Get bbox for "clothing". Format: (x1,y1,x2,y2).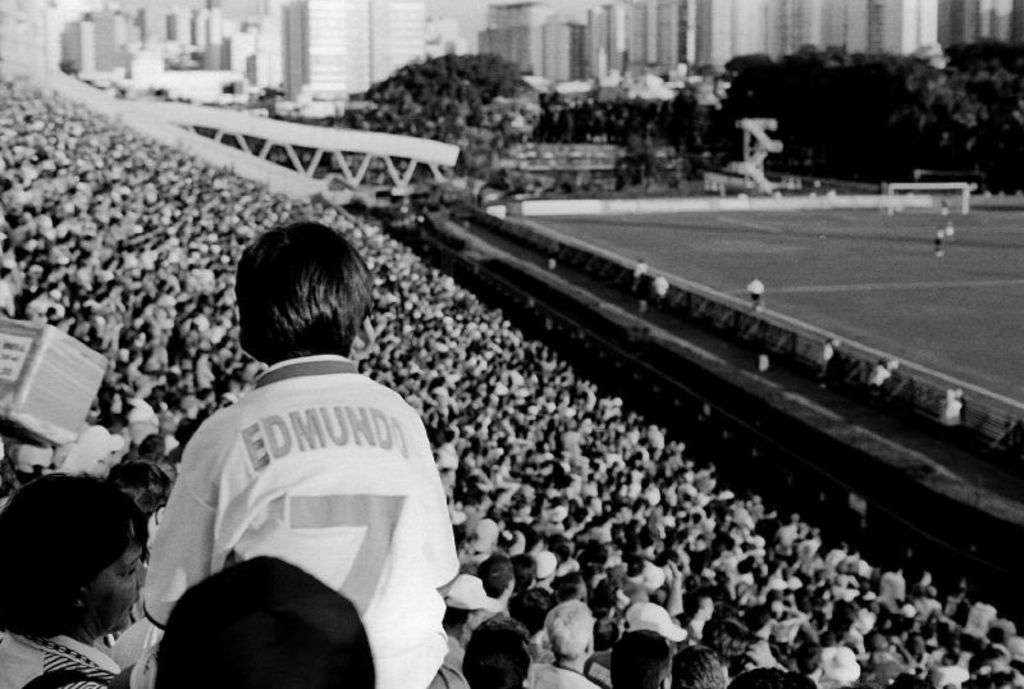
(581,648,612,688).
